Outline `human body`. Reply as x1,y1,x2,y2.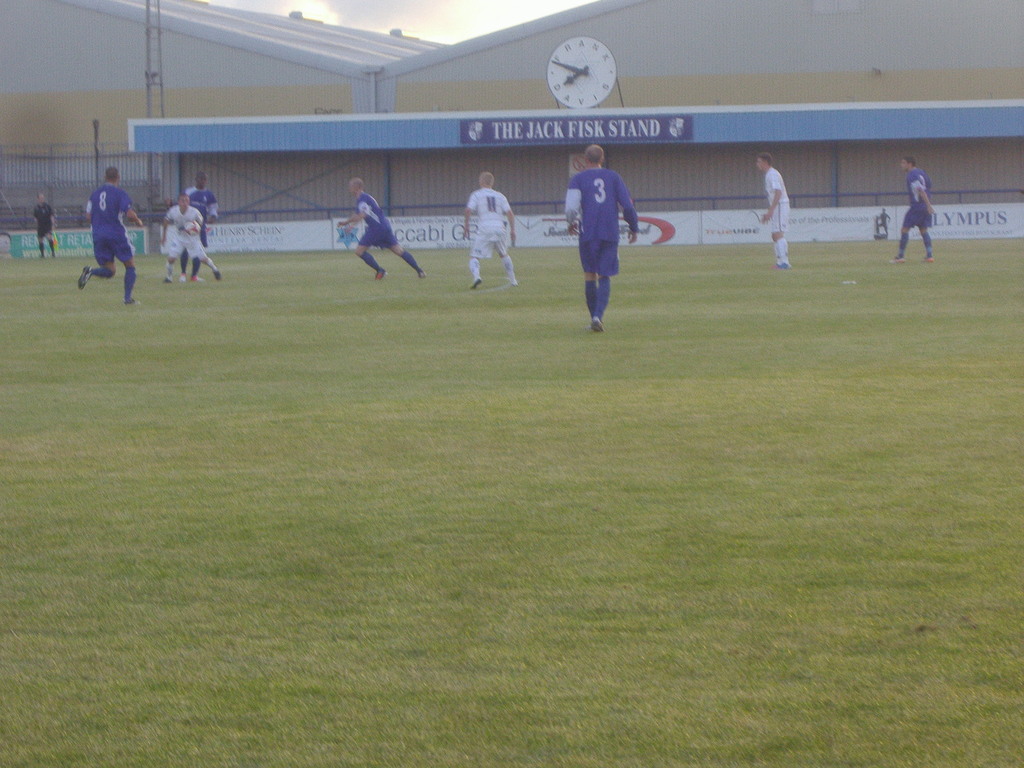
174,189,218,280.
